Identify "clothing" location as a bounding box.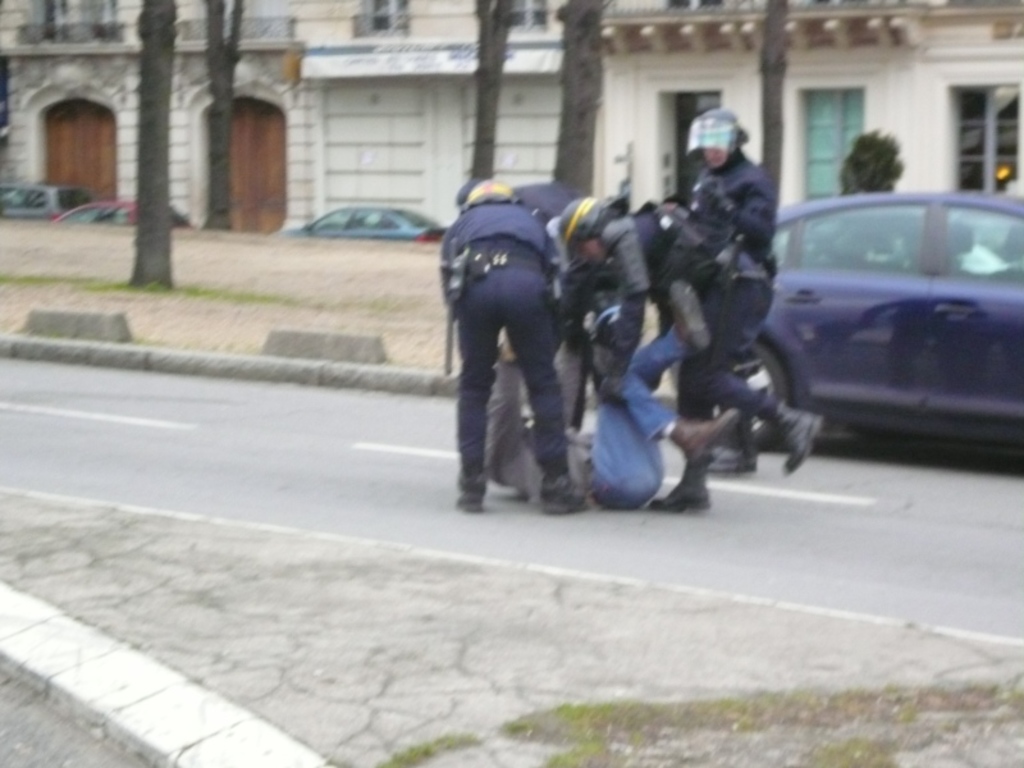
left=479, top=328, right=695, bottom=511.
